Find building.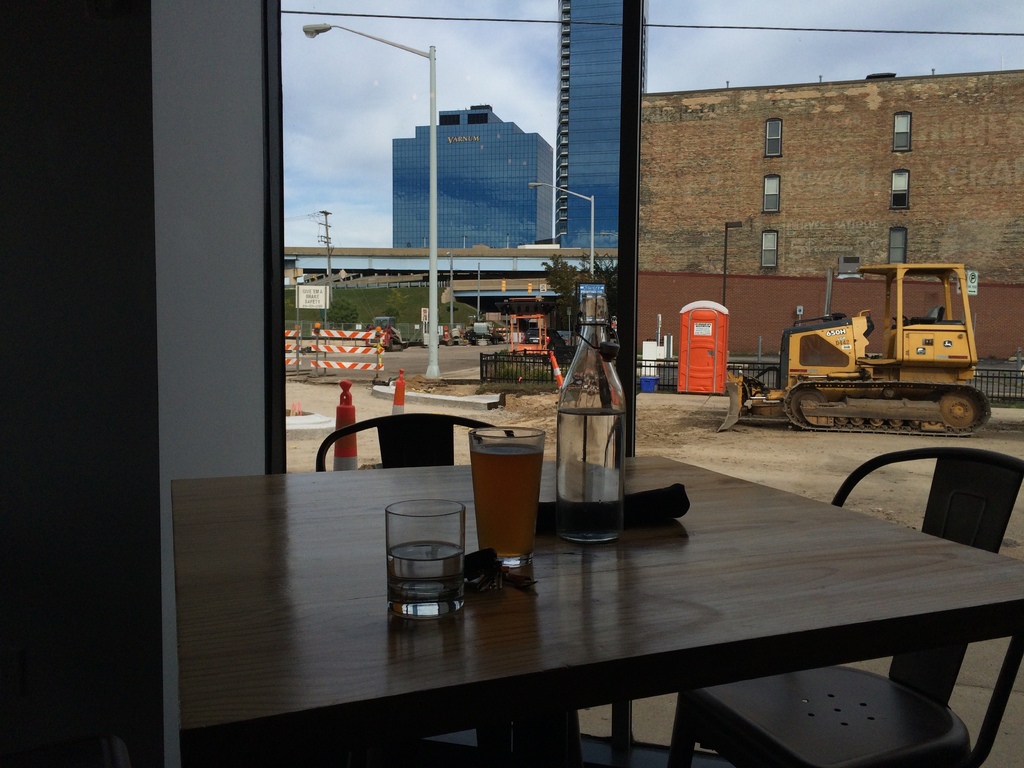
<box>559,0,648,246</box>.
